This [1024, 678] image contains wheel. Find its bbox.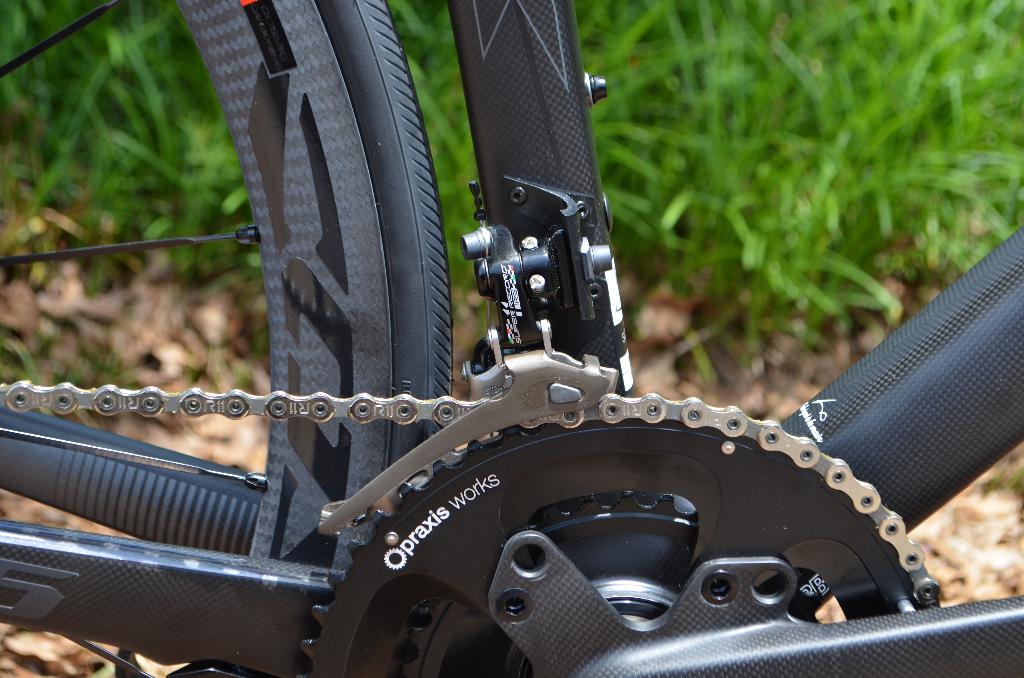
box=[0, 0, 452, 677].
